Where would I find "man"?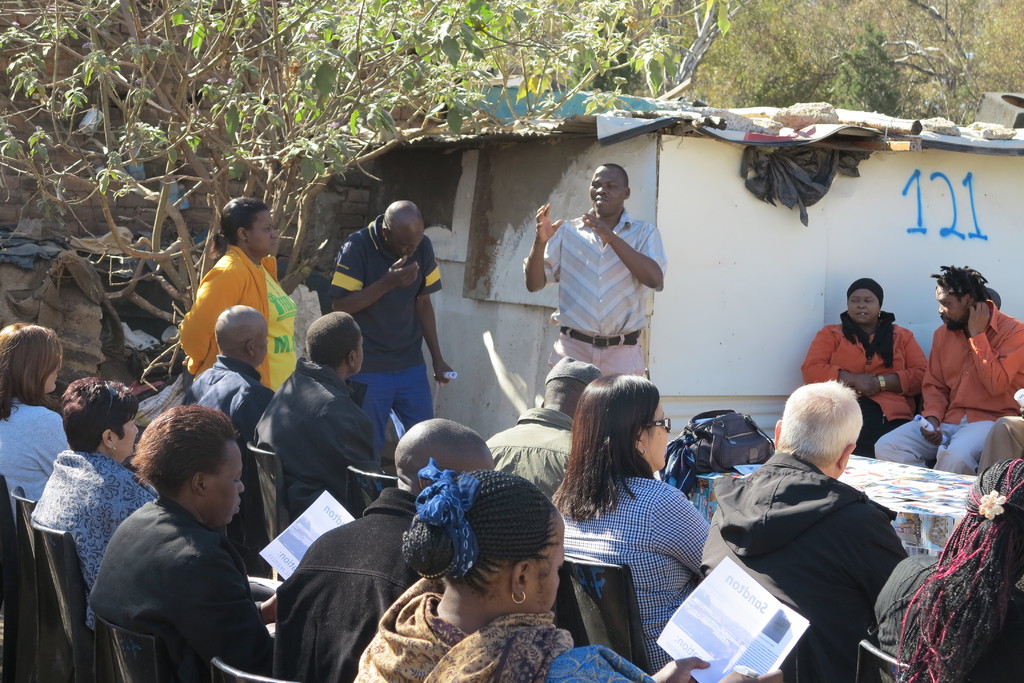
At [186,305,277,454].
